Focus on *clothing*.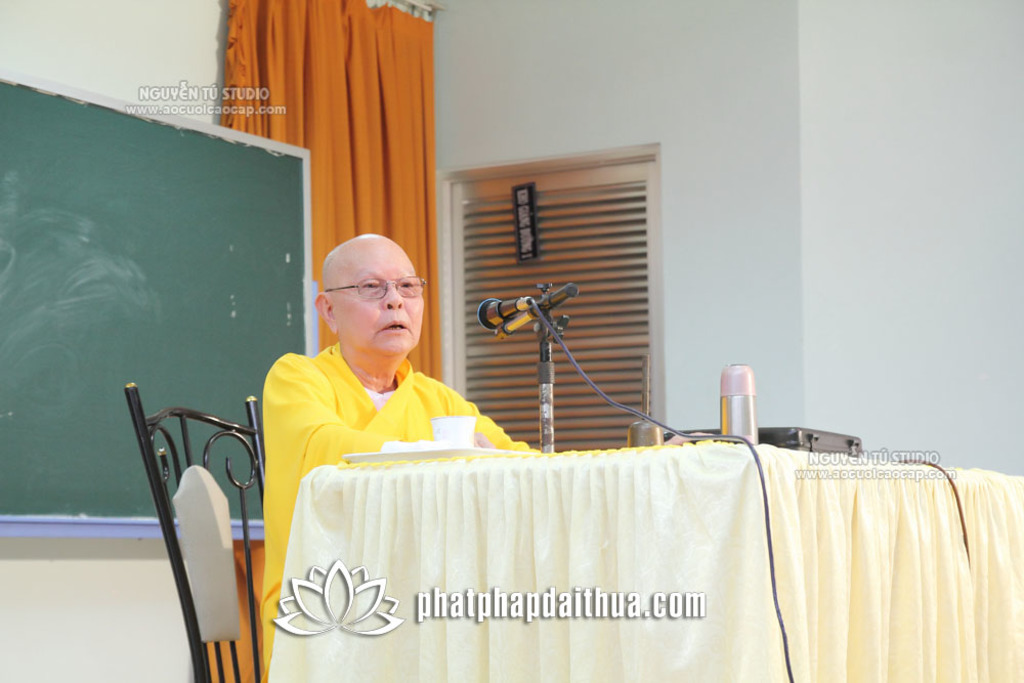
Focused at 252 338 703 682.
